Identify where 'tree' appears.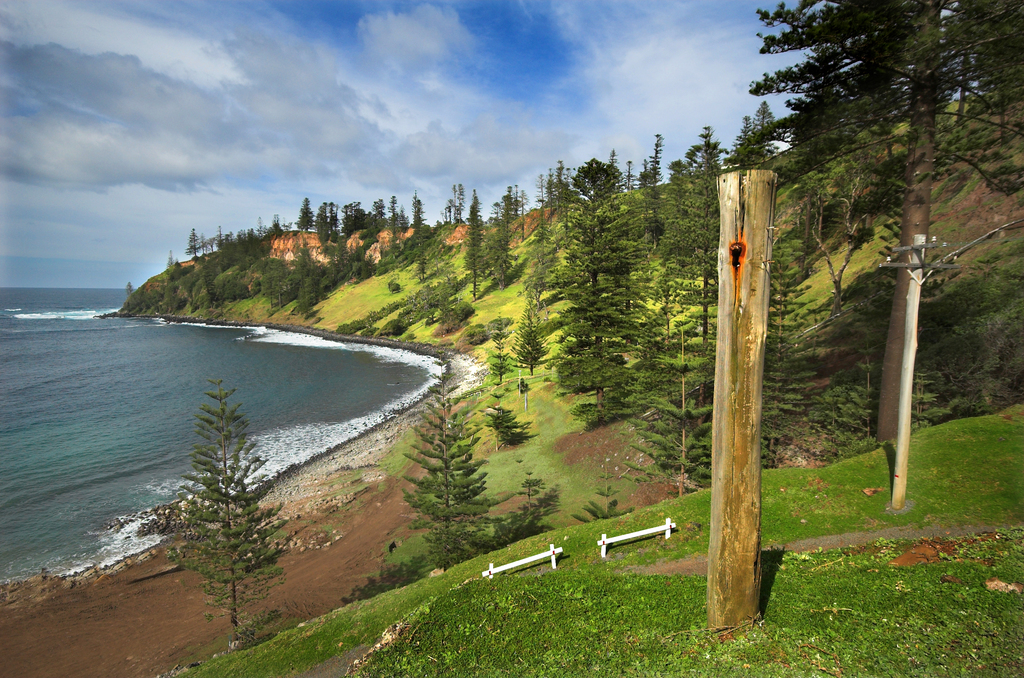
Appears at 391/344/518/569.
